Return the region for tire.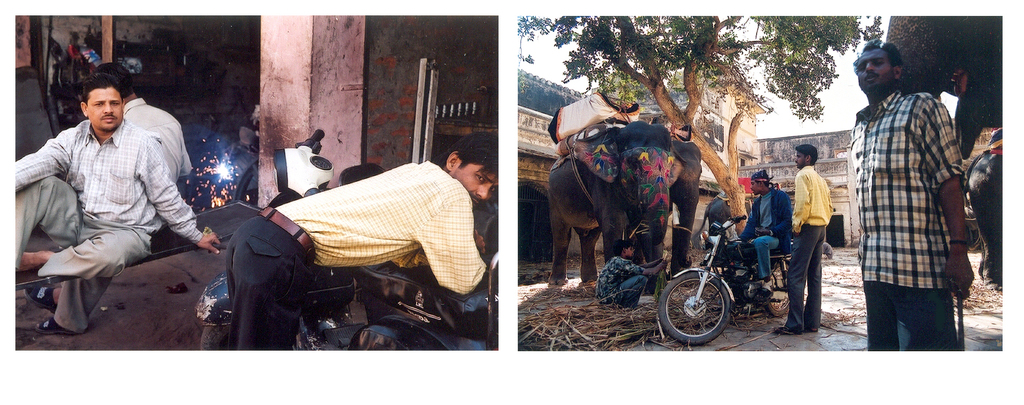
rect(658, 269, 733, 347).
